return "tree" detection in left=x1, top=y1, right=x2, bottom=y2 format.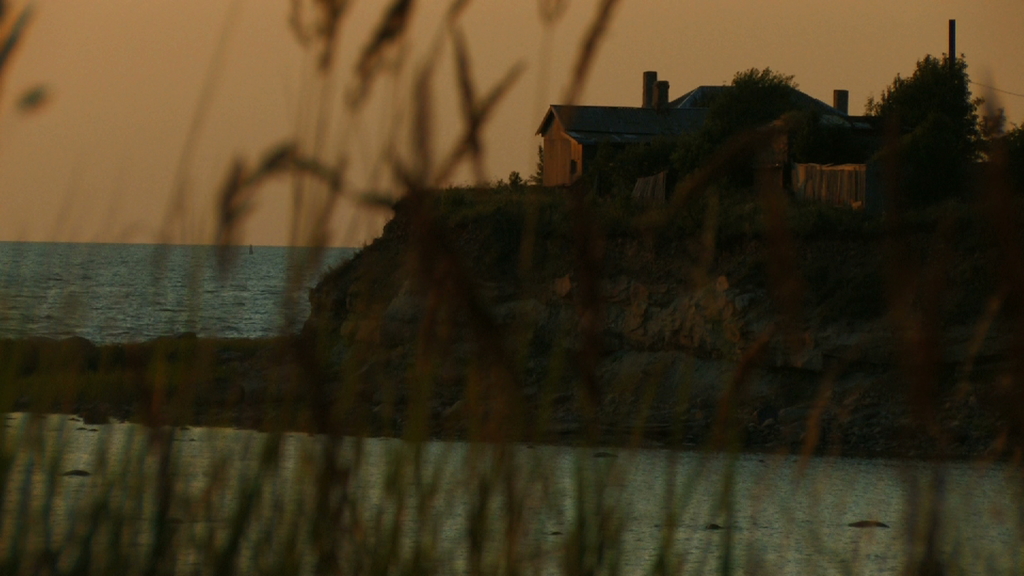
left=860, top=32, right=988, bottom=177.
